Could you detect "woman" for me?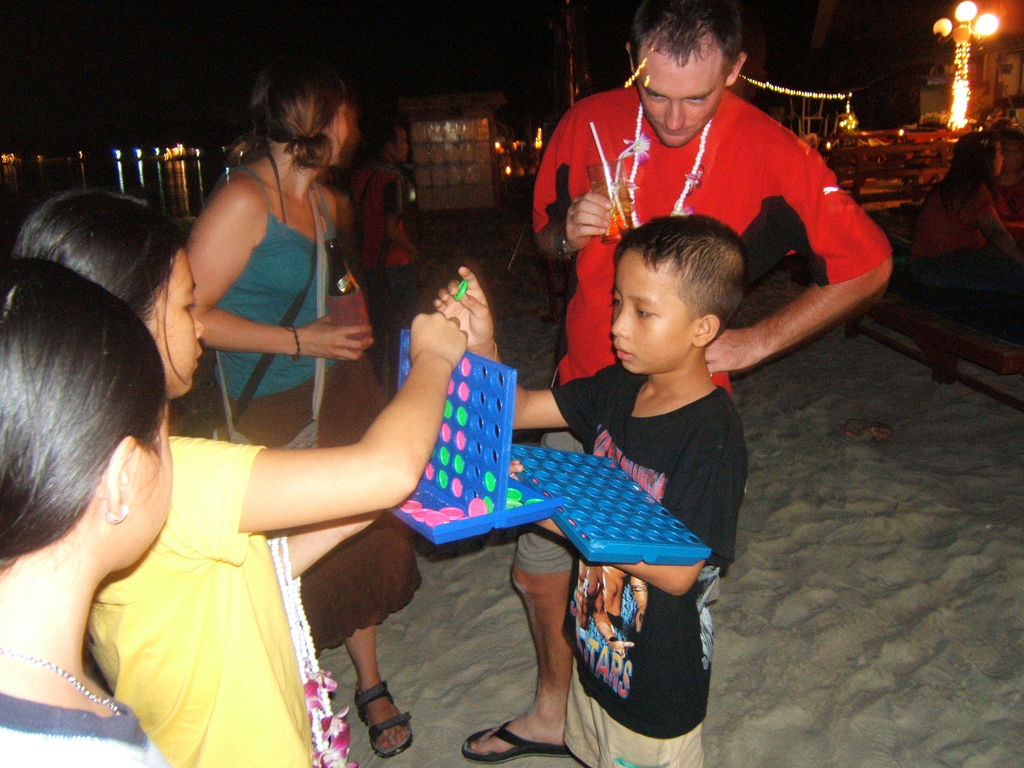
Detection result: bbox=[183, 58, 424, 760].
